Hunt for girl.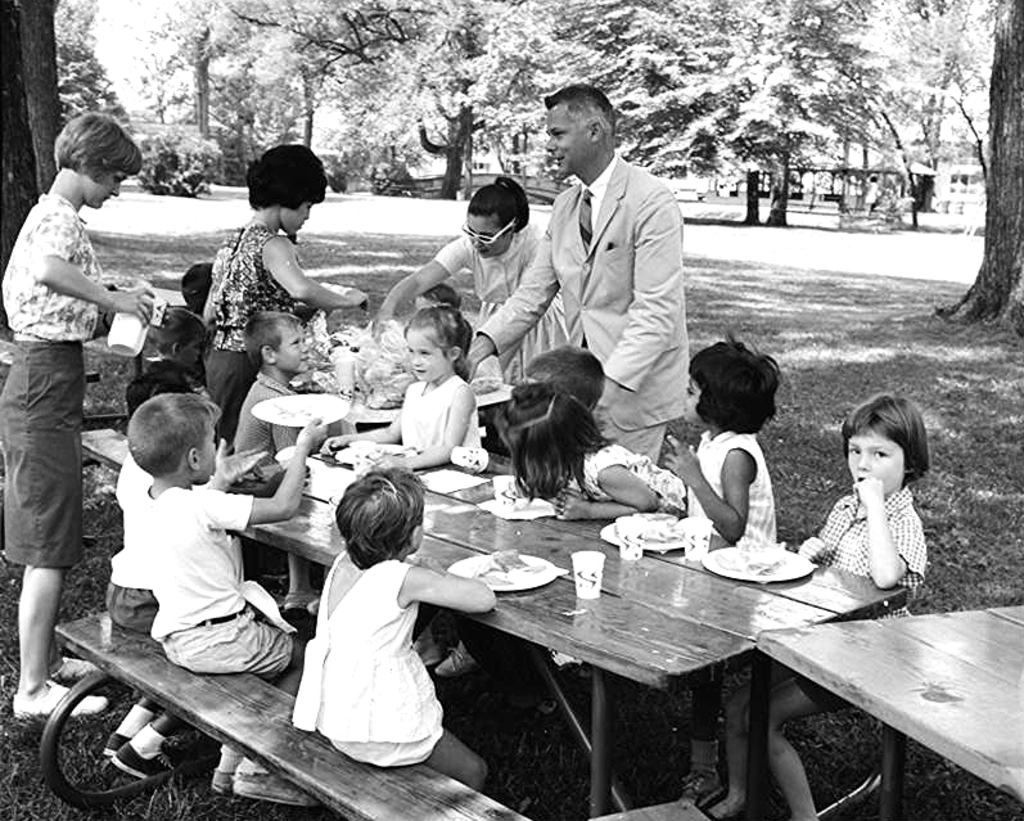
Hunted down at bbox=[0, 113, 152, 717].
